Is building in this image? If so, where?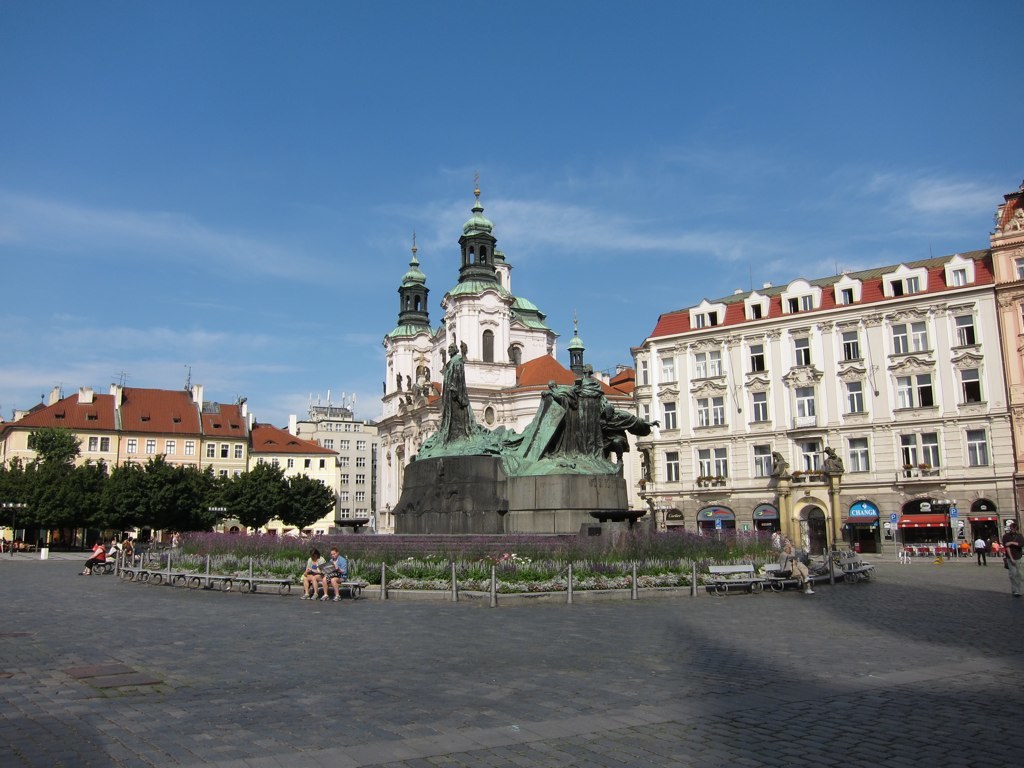
Yes, at crop(283, 389, 377, 522).
